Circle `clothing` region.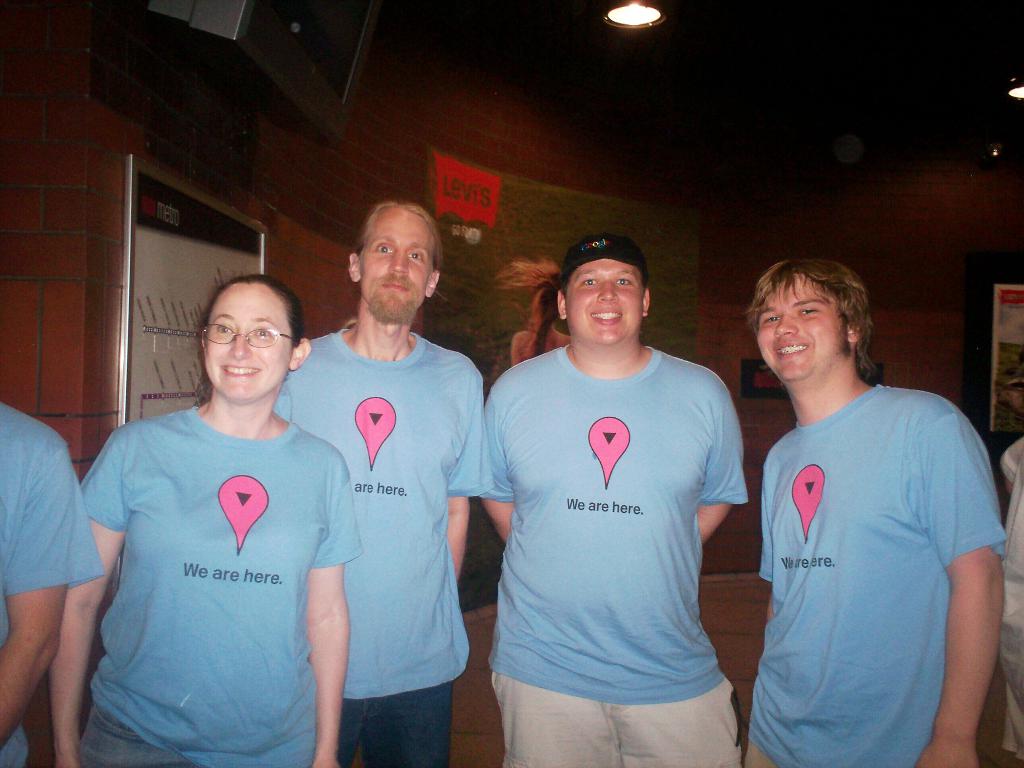
Region: left=70, top=403, right=362, bottom=767.
